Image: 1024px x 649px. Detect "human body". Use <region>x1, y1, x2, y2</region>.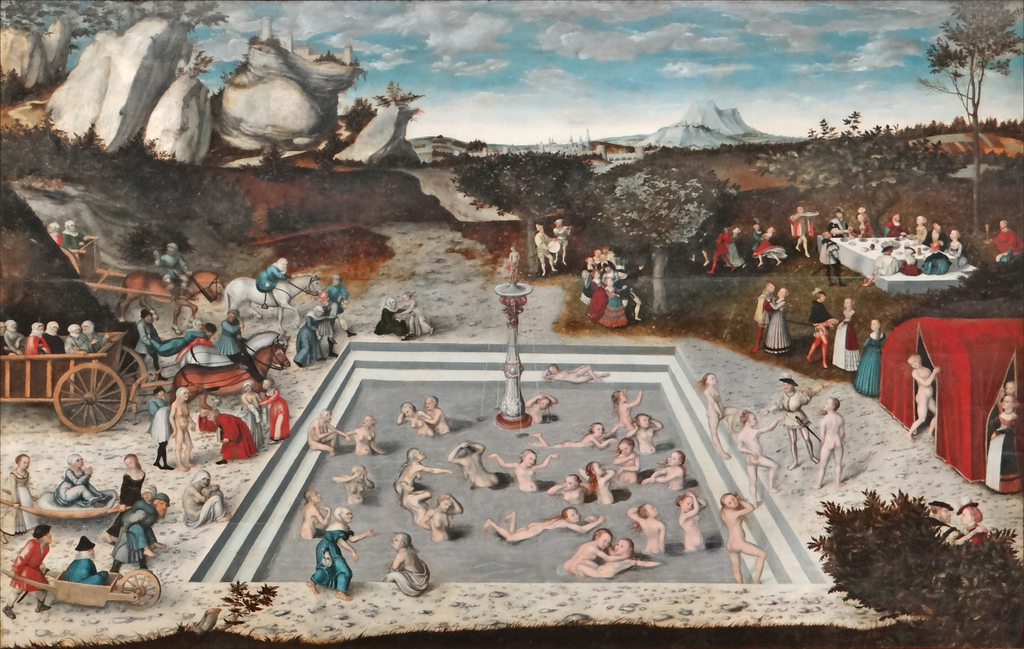
<region>397, 412, 434, 434</region>.
